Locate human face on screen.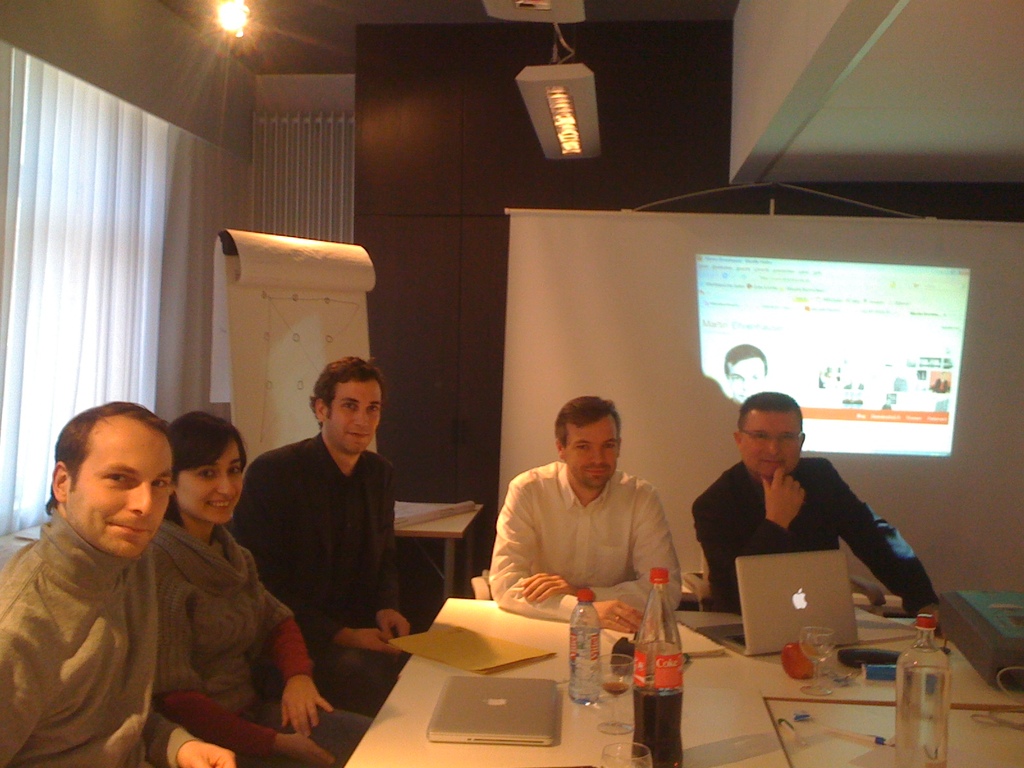
On screen at l=170, t=438, r=242, b=527.
